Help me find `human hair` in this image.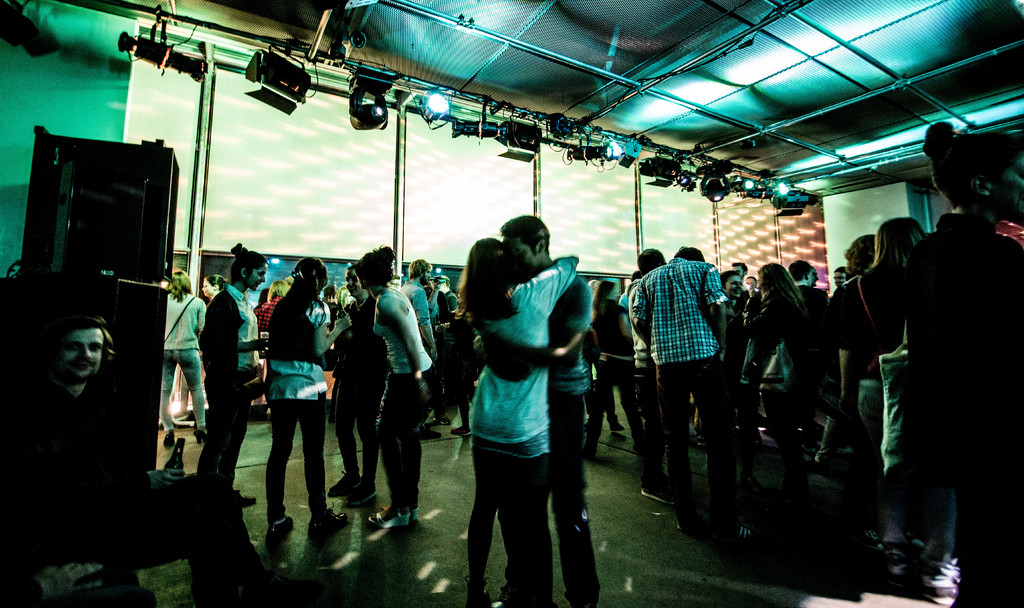
Found it: {"x1": 266, "y1": 278, "x2": 289, "y2": 303}.
